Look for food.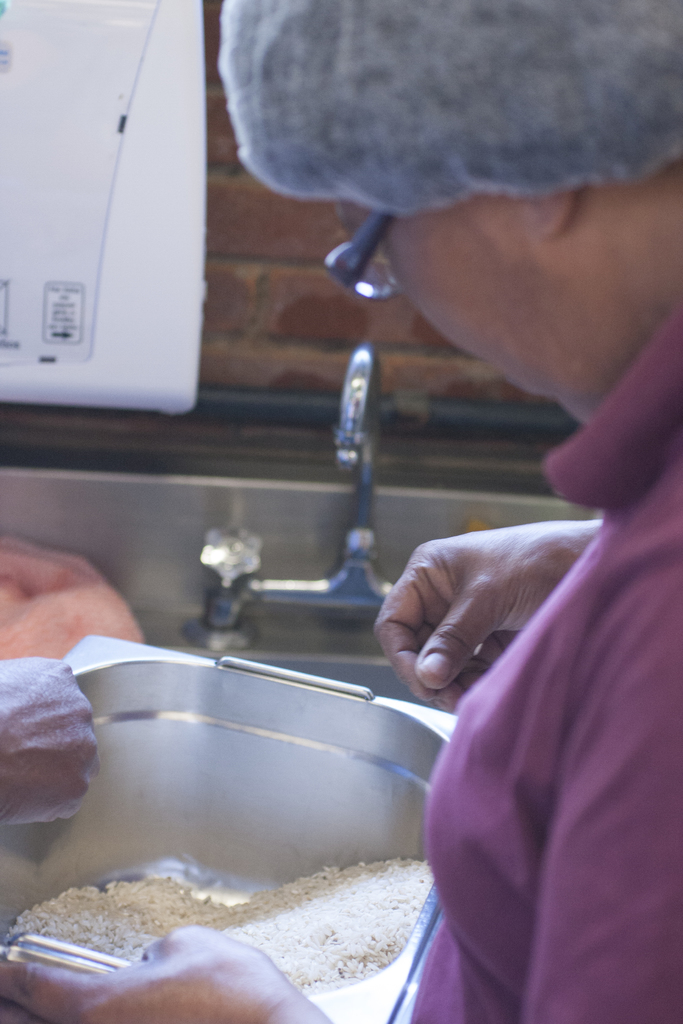
Found: Rect(28, 839, 458, 1005).
